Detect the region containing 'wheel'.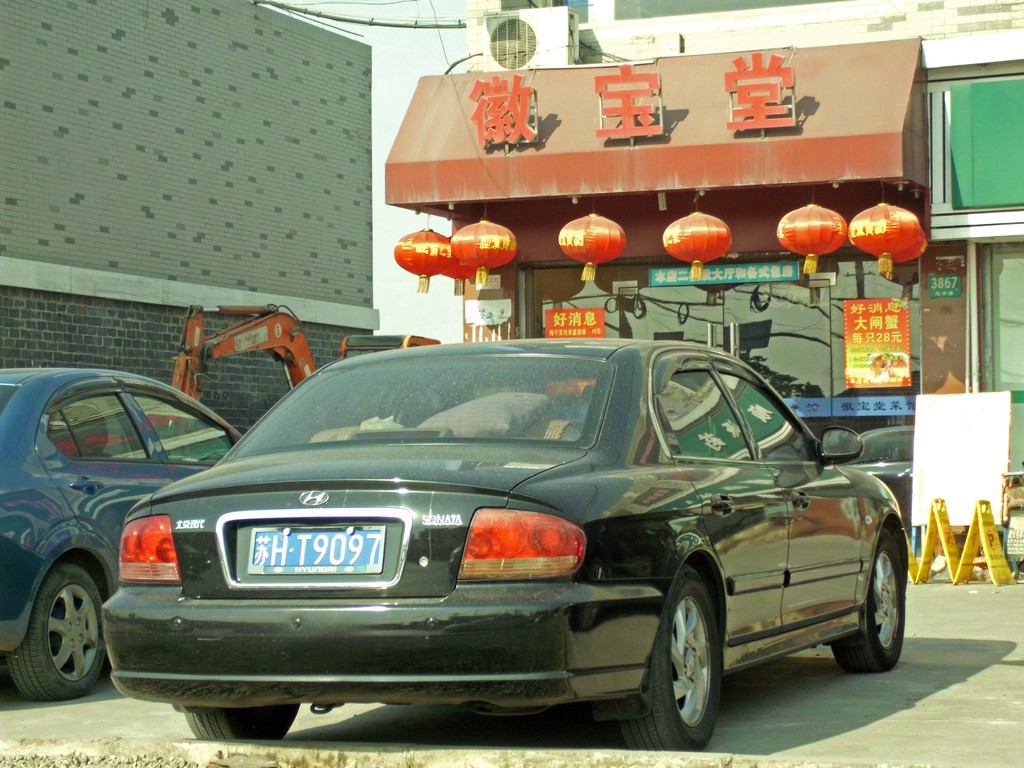
locate(184, 702, 301, 739).
